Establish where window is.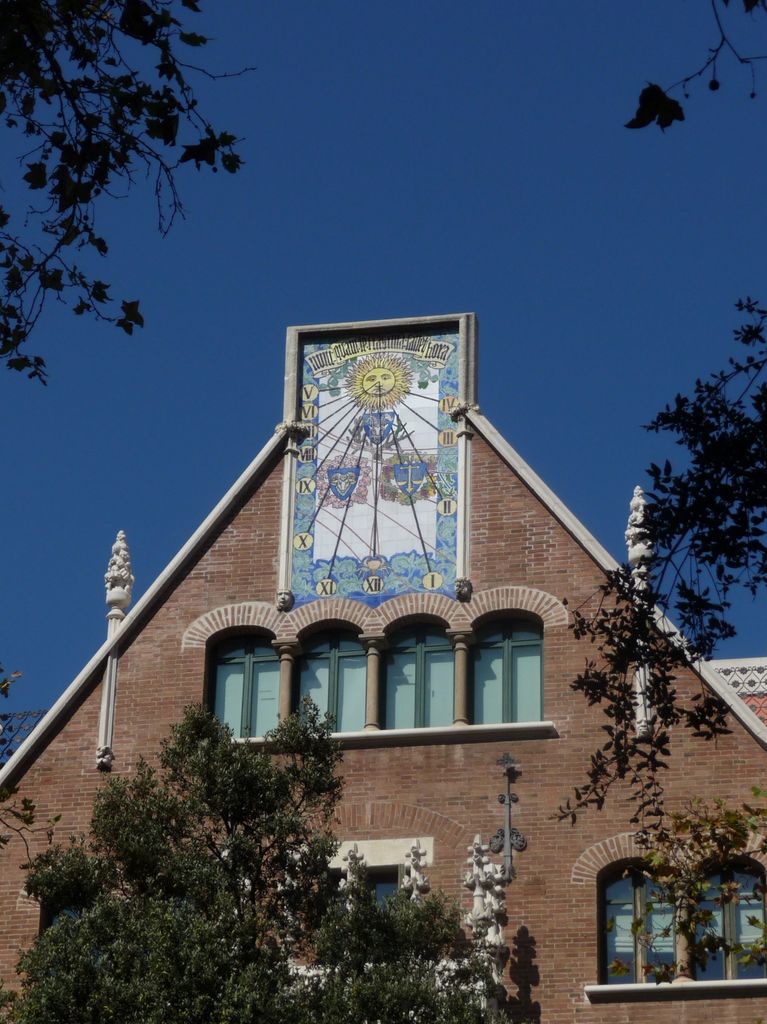
Established at bbox=(373, 614, 459, 738).
